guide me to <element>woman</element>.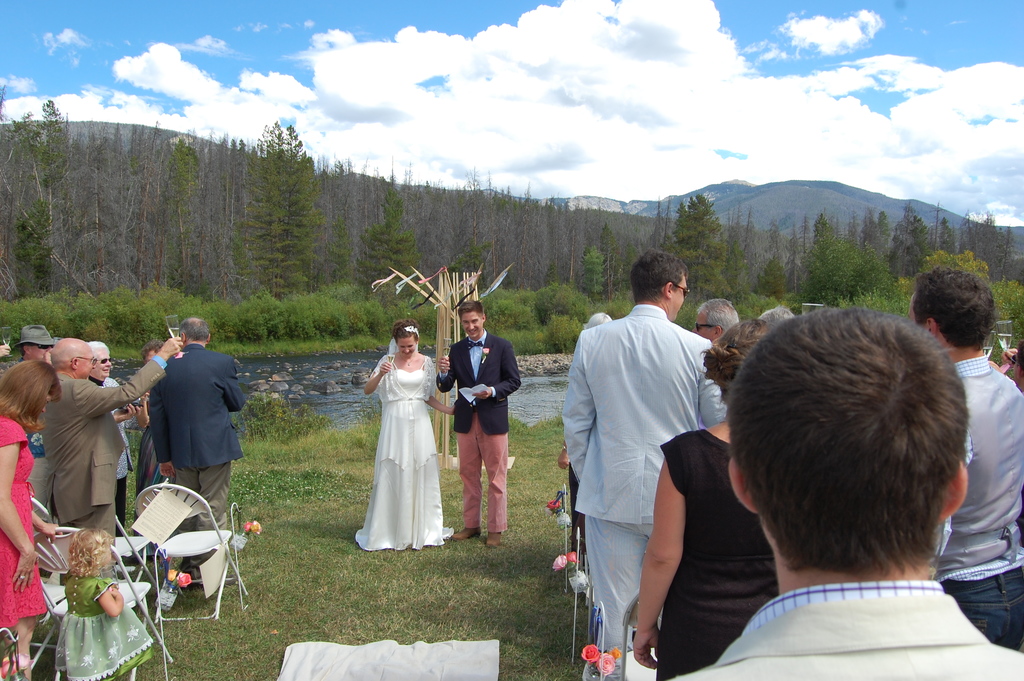
Guidance: [left=134, top=341, right=166, bottom=522].
